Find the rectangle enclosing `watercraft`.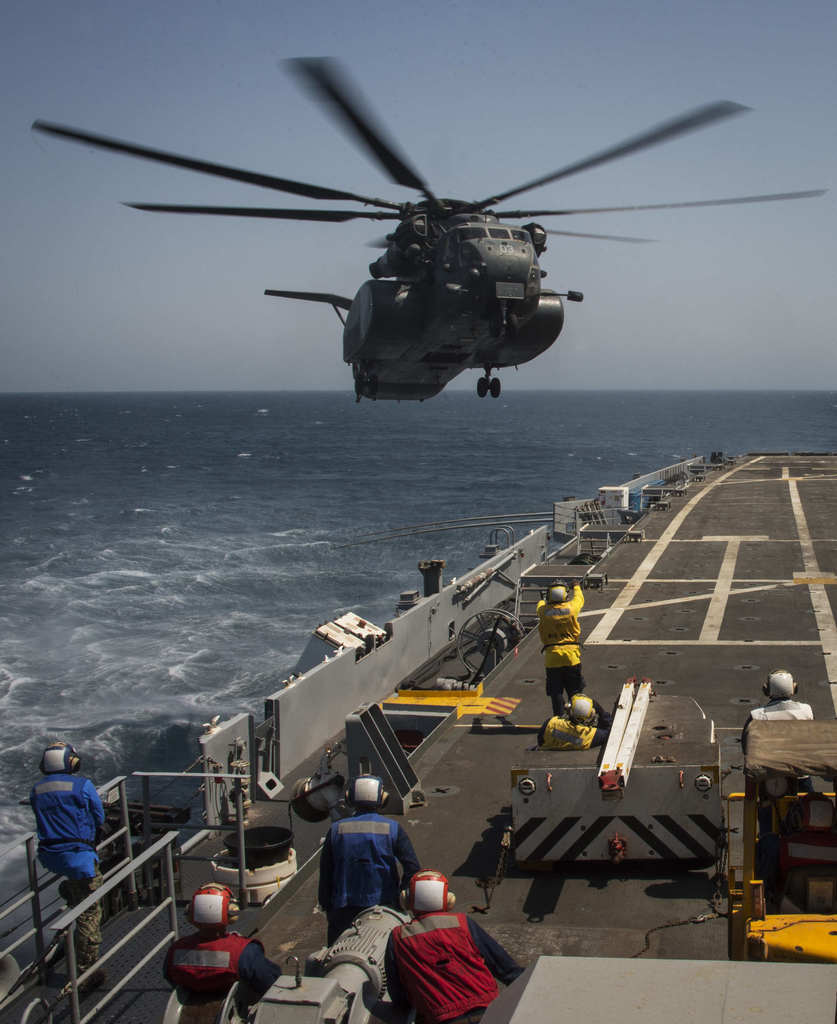
0, 450, 836, 1023.
